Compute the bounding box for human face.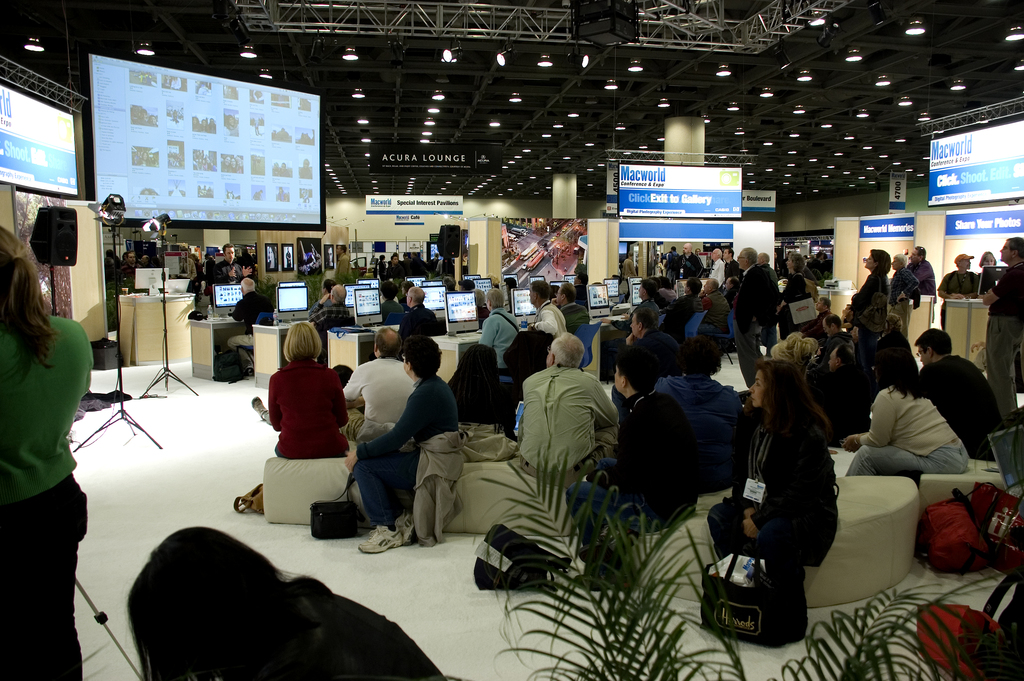
crop(628, 313, 641, 341).
